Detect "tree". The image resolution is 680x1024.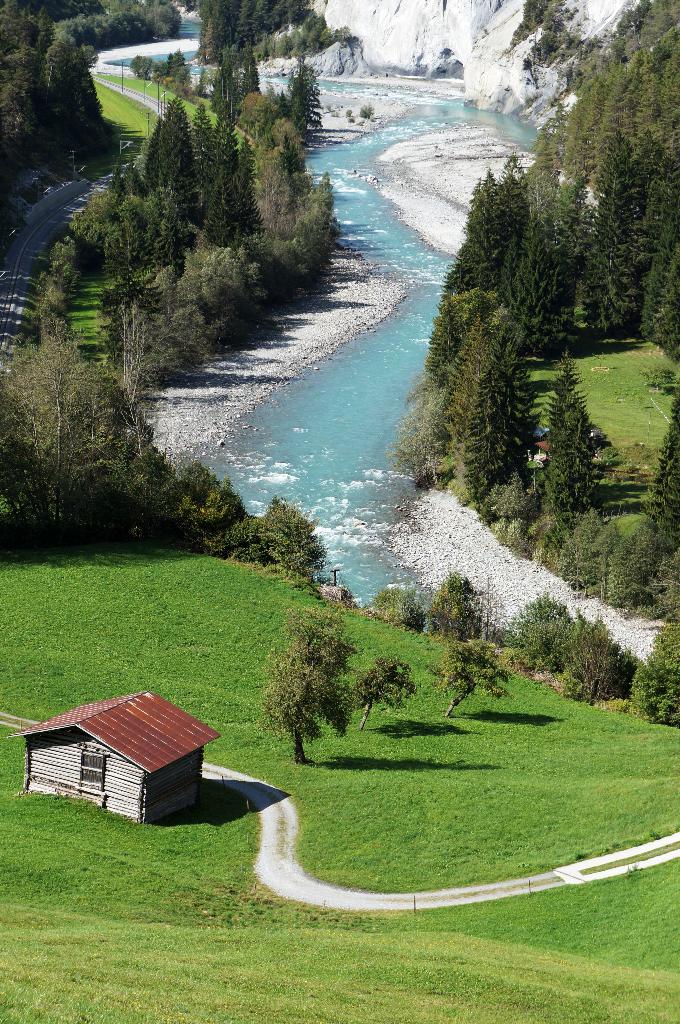
613/621/679/730.
